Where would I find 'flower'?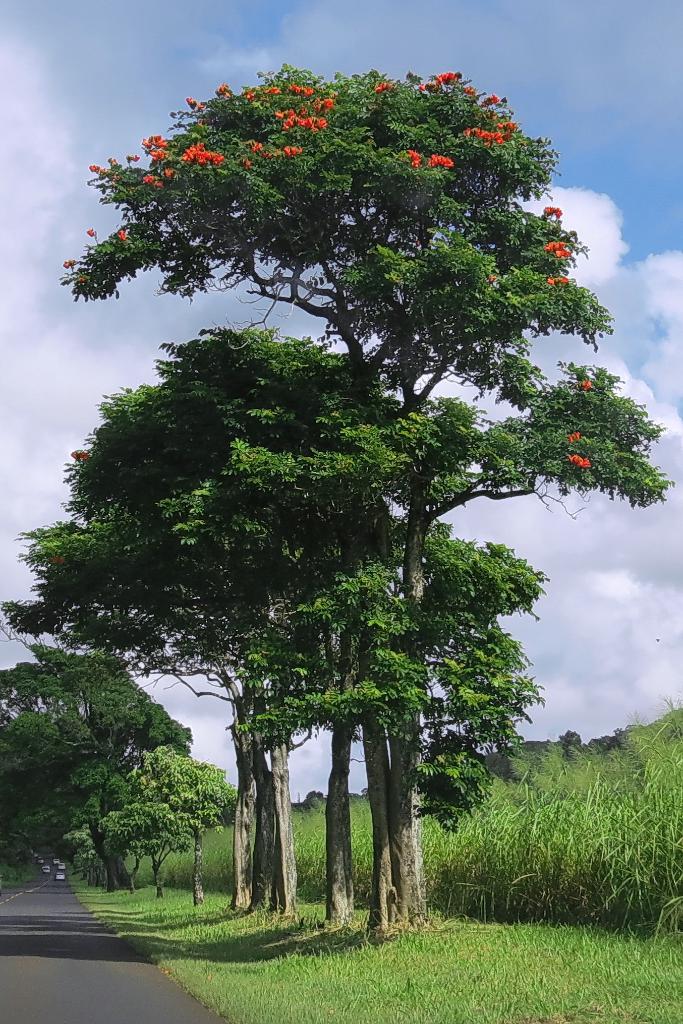
At <region>251, 142, 262, 154</region>.
